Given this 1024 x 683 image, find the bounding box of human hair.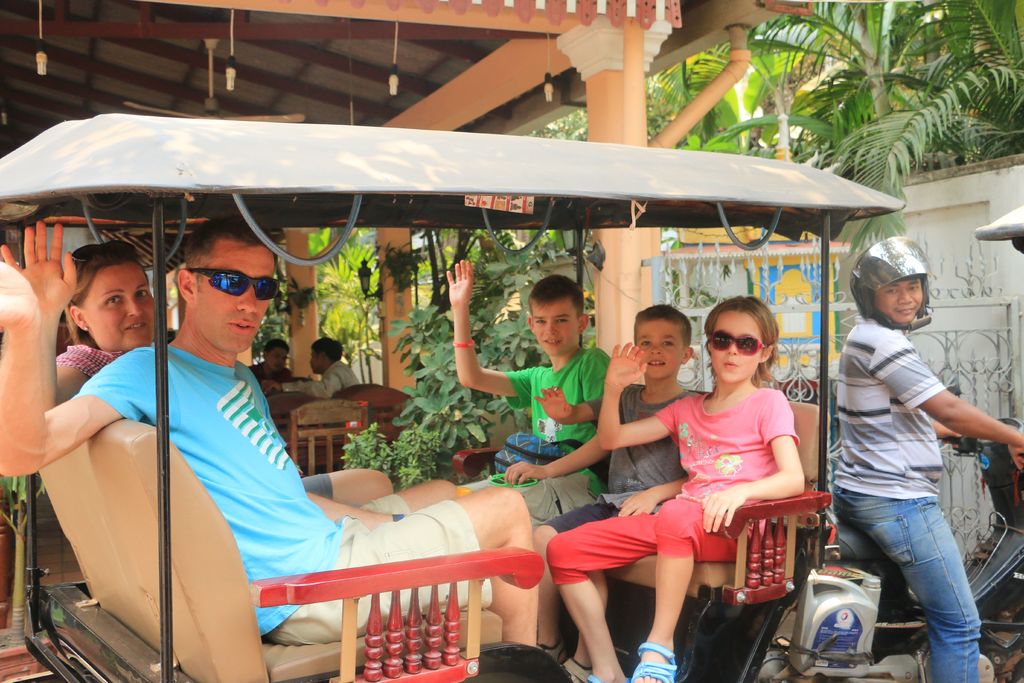
[x1=529, y1=273, x2=586, y2=323].
